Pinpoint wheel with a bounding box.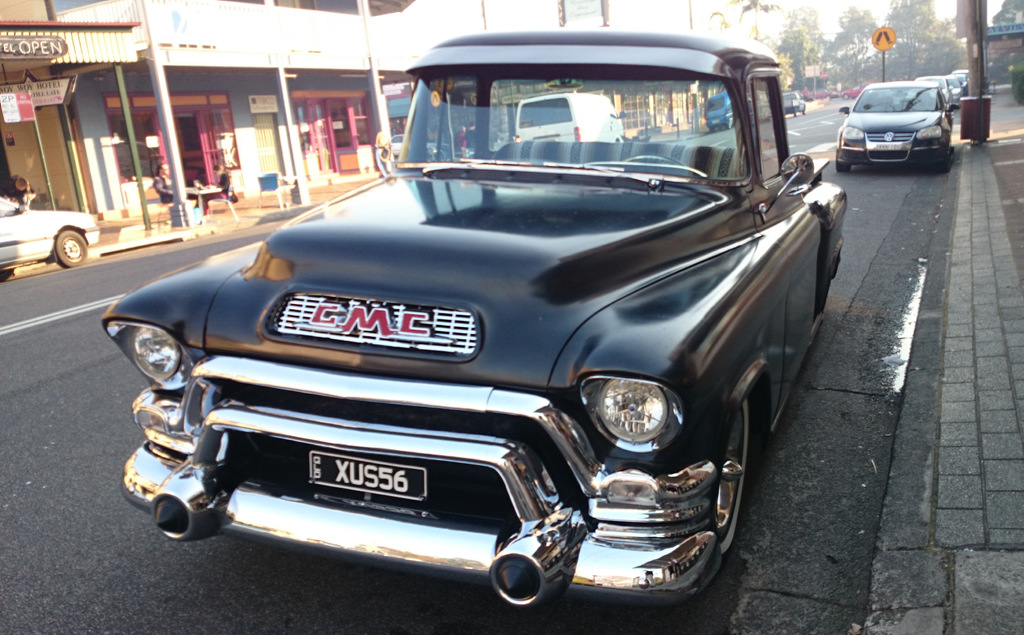
[x1=52, y1=227, x2=88, y2=268].
